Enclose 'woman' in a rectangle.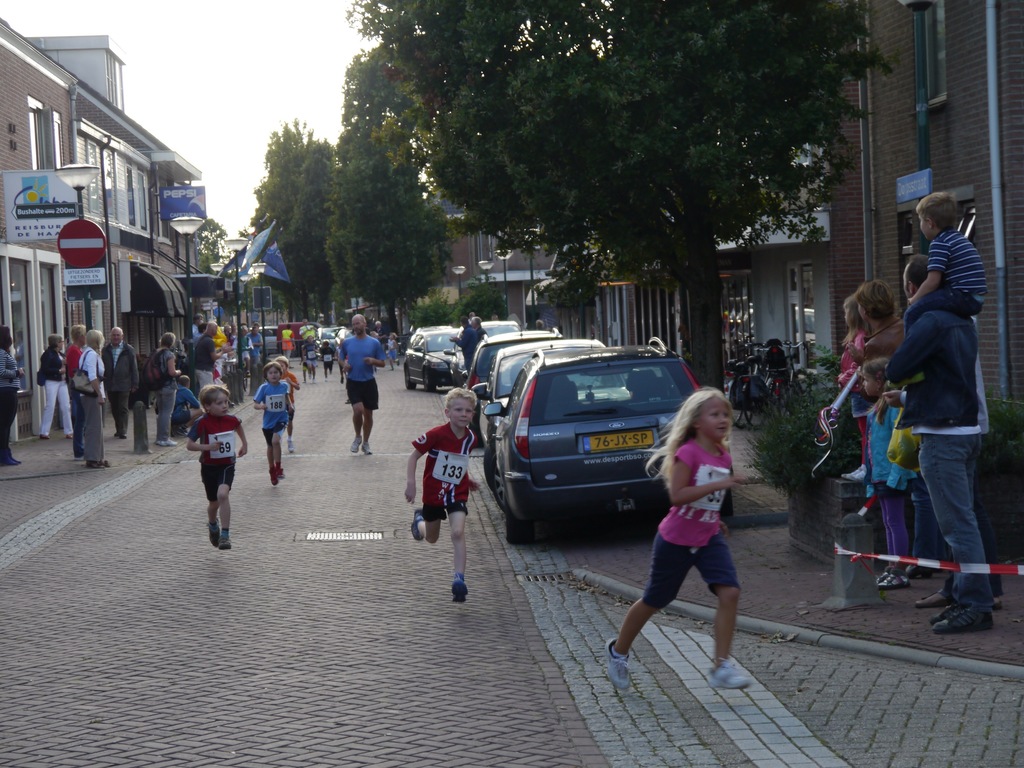
l=77, t=330, r=109, b=467.
